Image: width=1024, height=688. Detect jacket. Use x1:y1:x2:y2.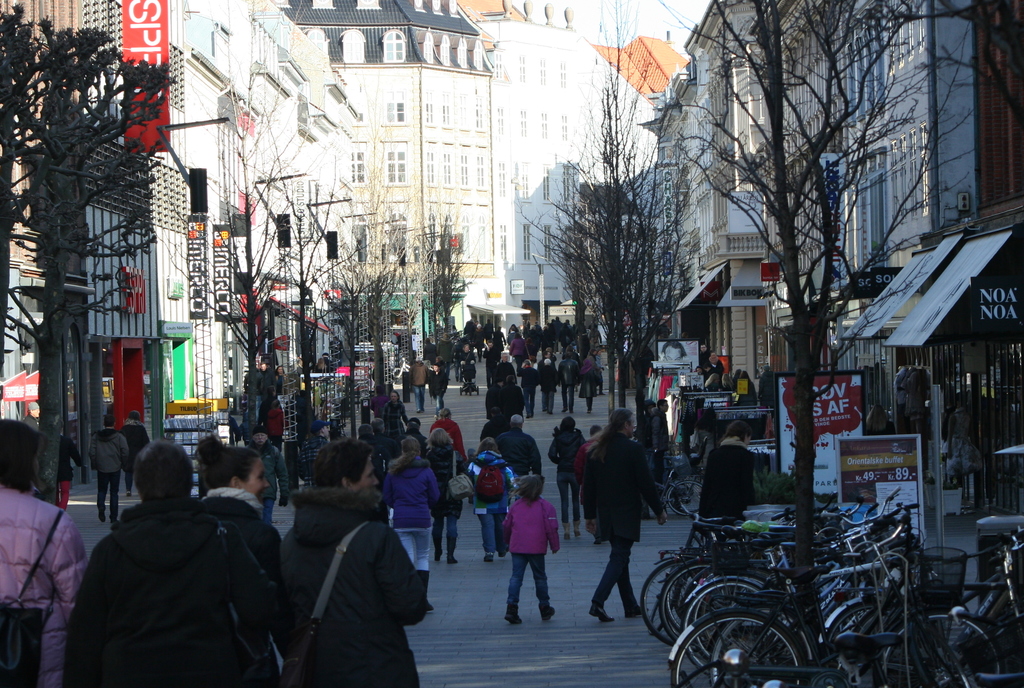
464:449:519:516.
